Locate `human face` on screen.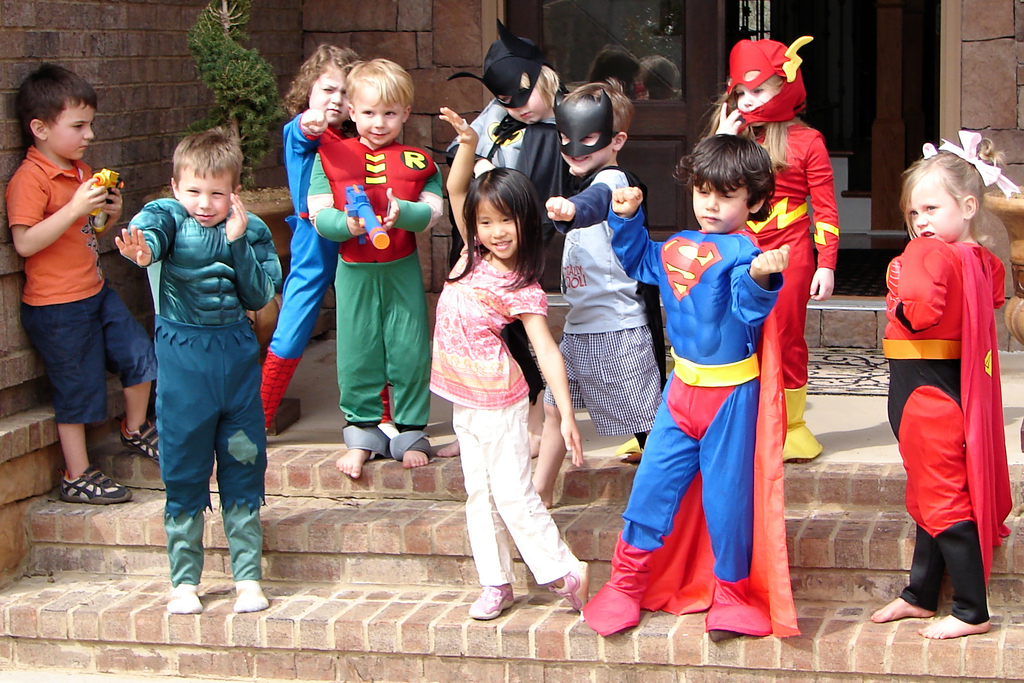
On screen at 309, 73, 346, 122.
